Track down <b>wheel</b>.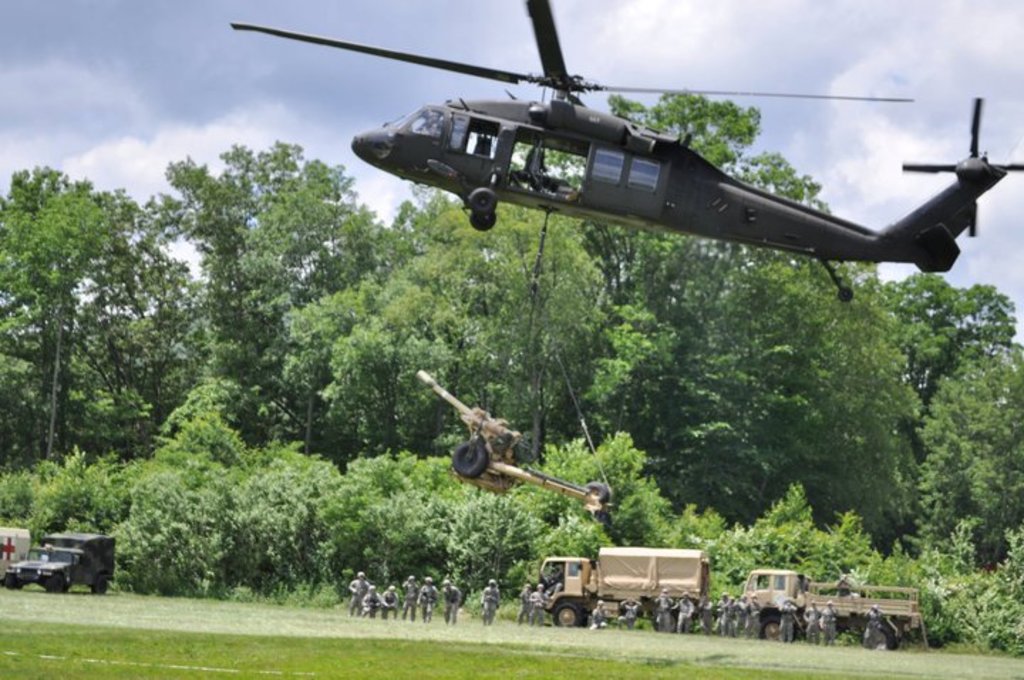
Tracked to Rect(468, 212, 499, 232).
